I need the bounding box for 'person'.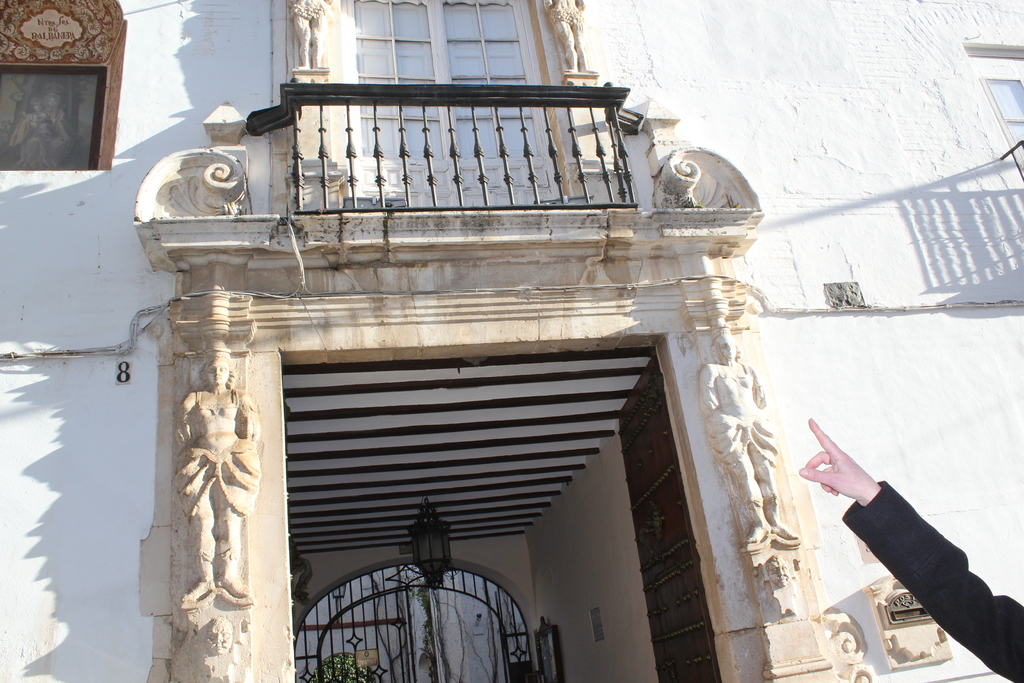
Here it is: left=545, top=0, right=595, bottom=72.
